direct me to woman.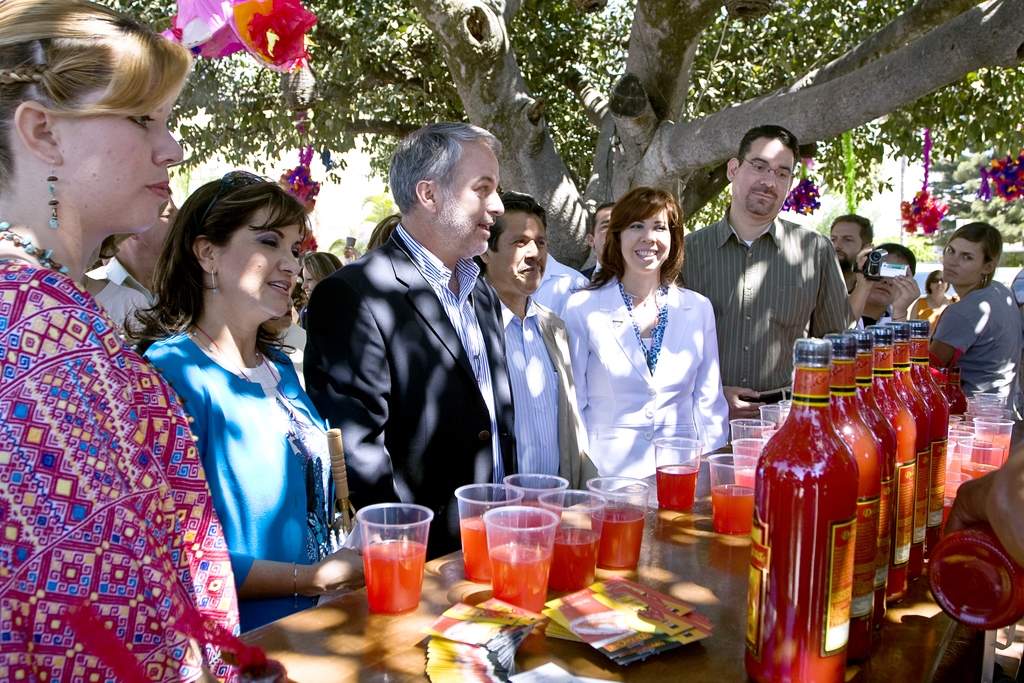
Direction: box=[850, 242, 920, 331].
